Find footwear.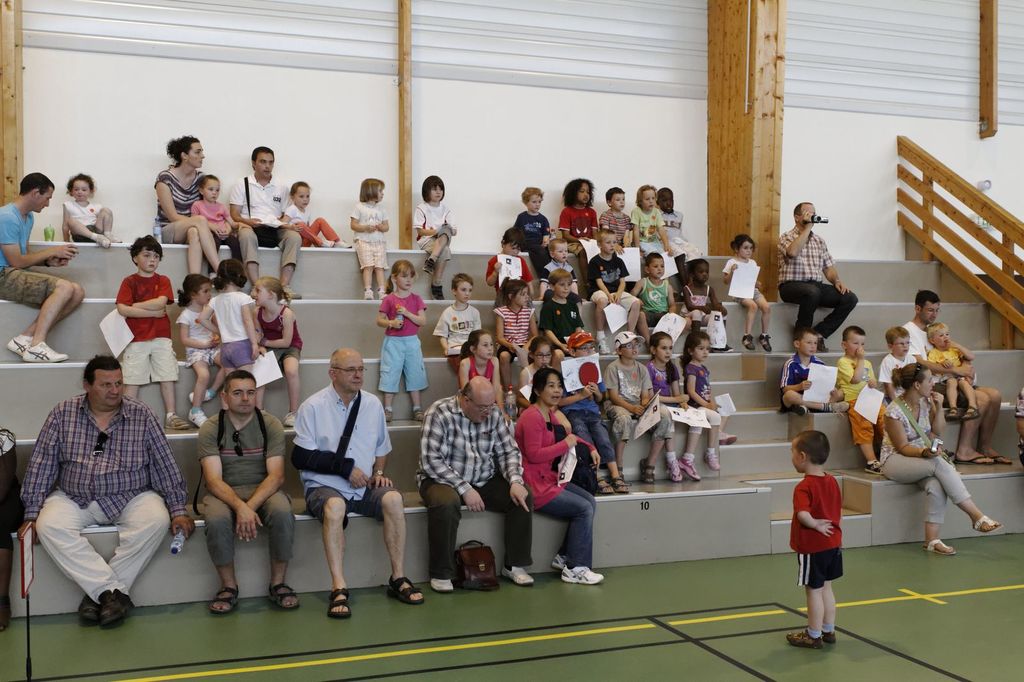
x1=364 y1=289 x2=374 y2=299.
